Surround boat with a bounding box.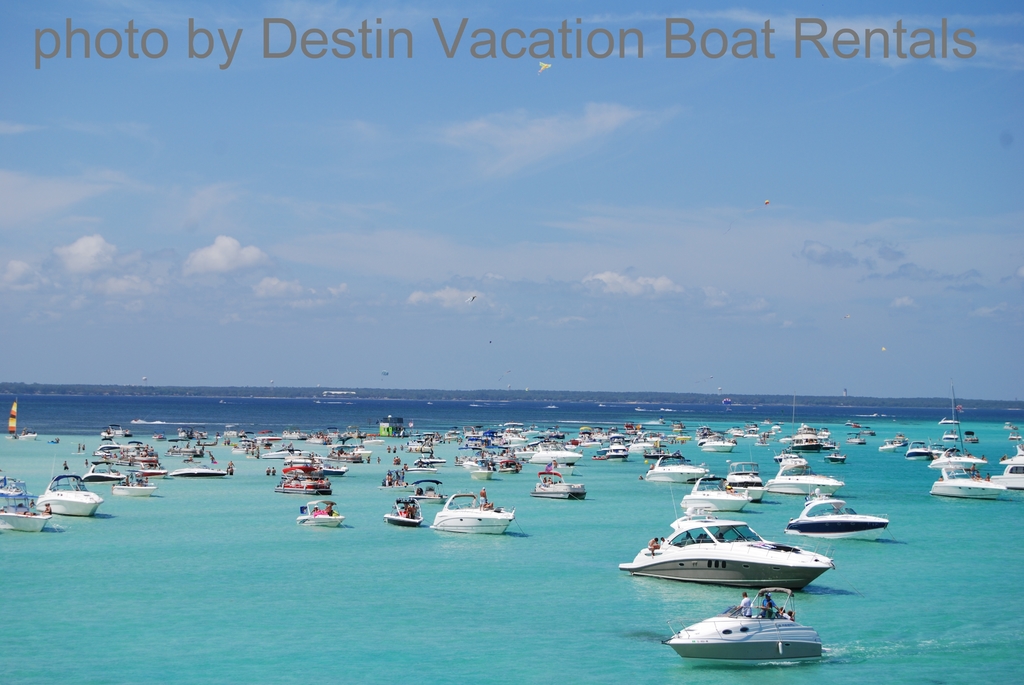
{"x1": 8, "y1": 398, "x2": 24, "y2": 439}.
